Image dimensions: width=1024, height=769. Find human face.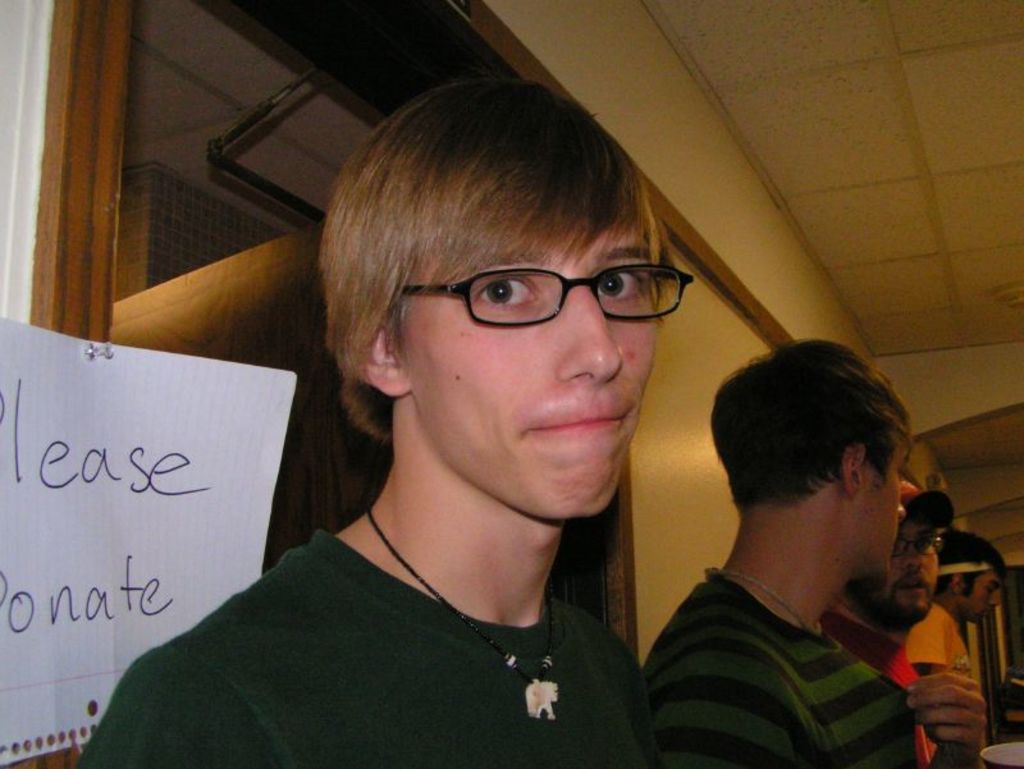
Rect(960, 575, 998, 622).
